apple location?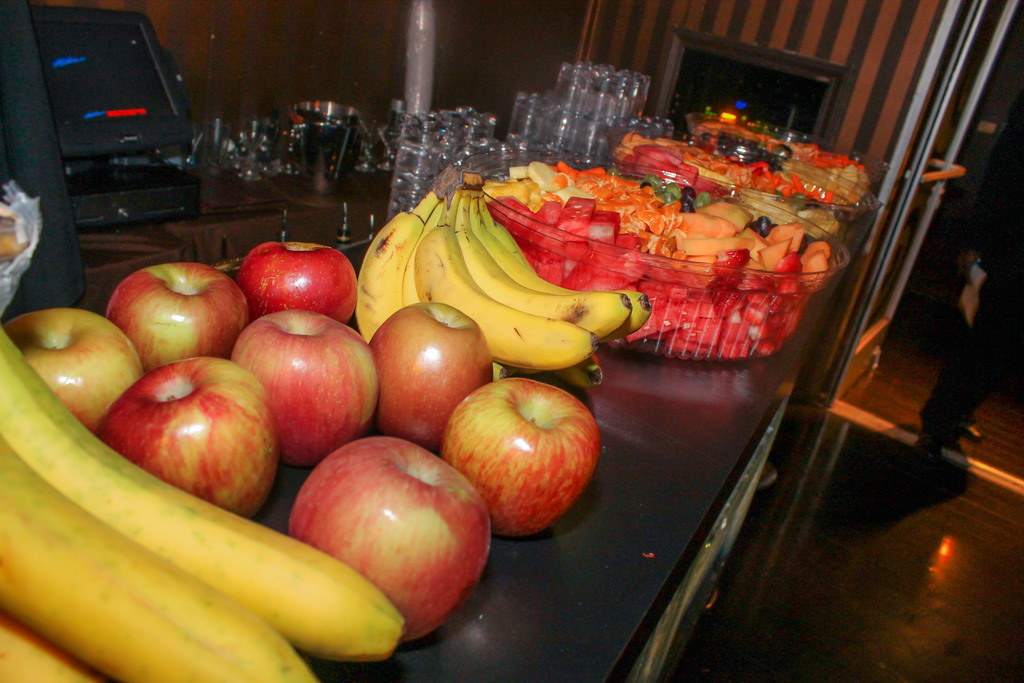
x1=429, y1=372, x2=600, y2=541
